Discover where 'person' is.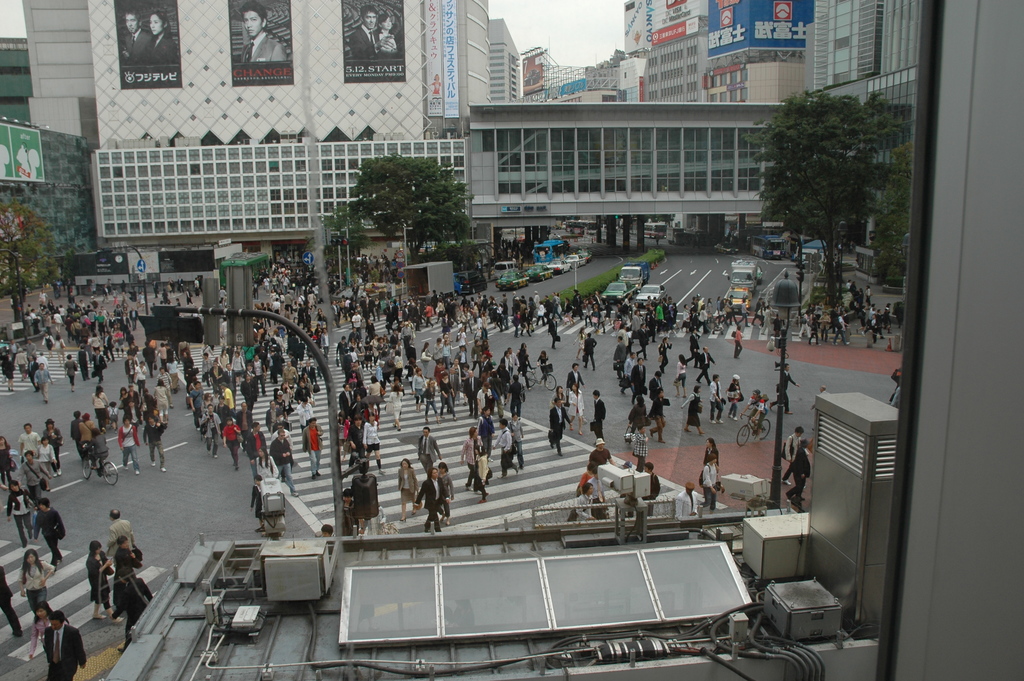
Discovered at locate(703, 432, 721, 464).
